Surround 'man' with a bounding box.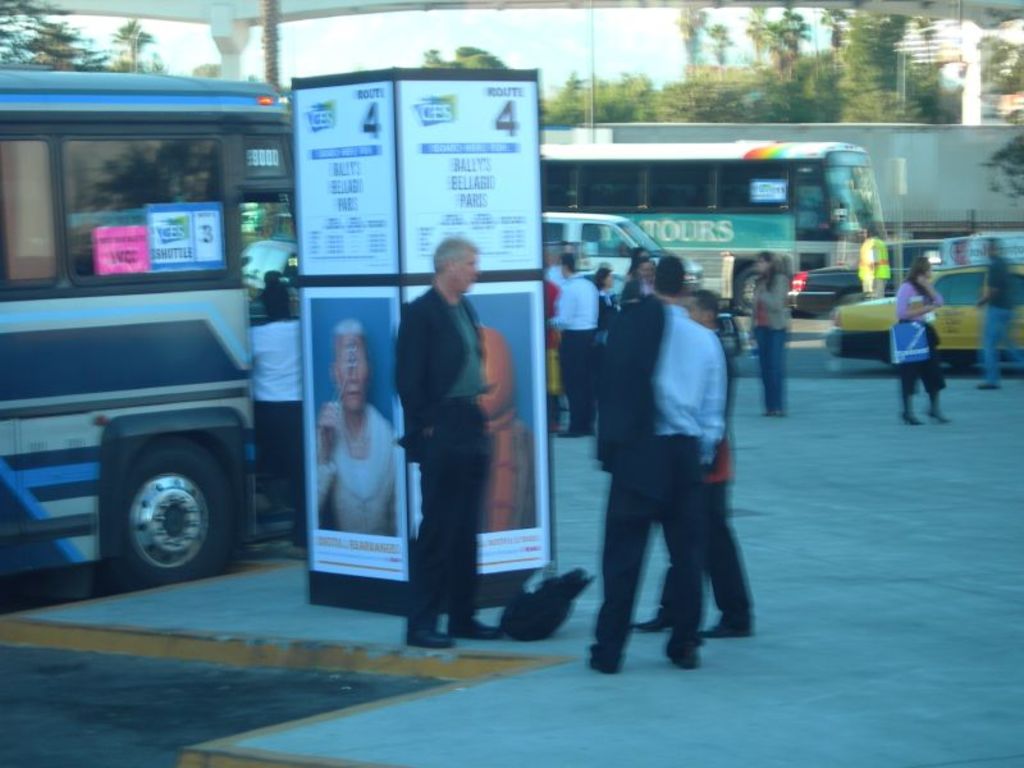
[x1=561, y1=251, x2=608, y2=433].
